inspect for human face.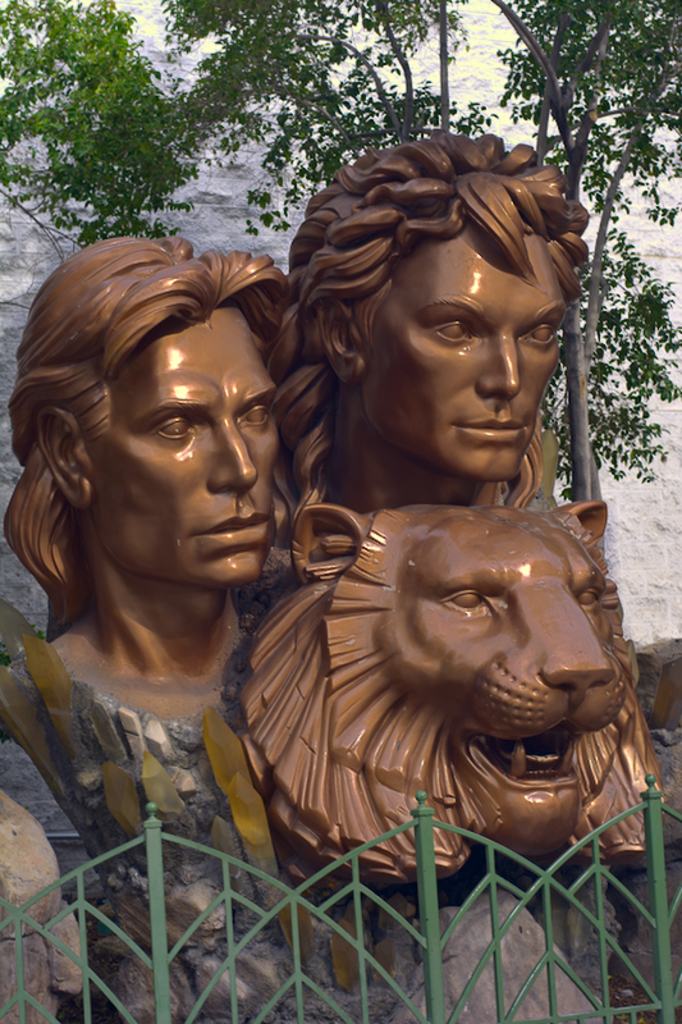
Inspection: Rect(366, 229, 567, 477).
